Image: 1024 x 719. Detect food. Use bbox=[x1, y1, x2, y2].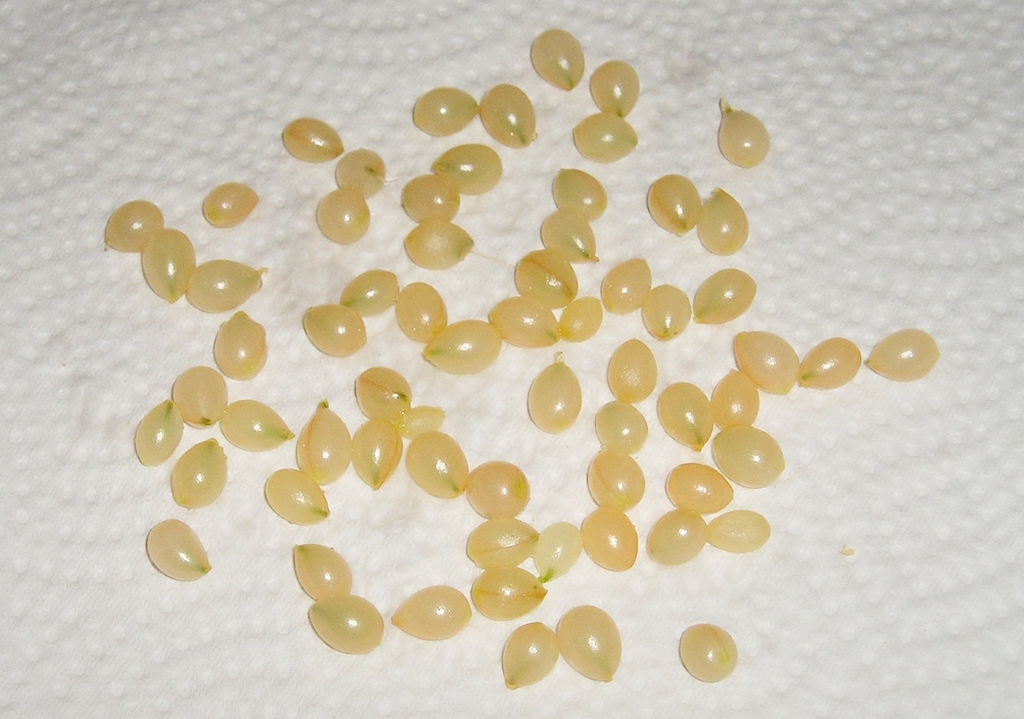
bbox=[710, 427, 786, 488].
